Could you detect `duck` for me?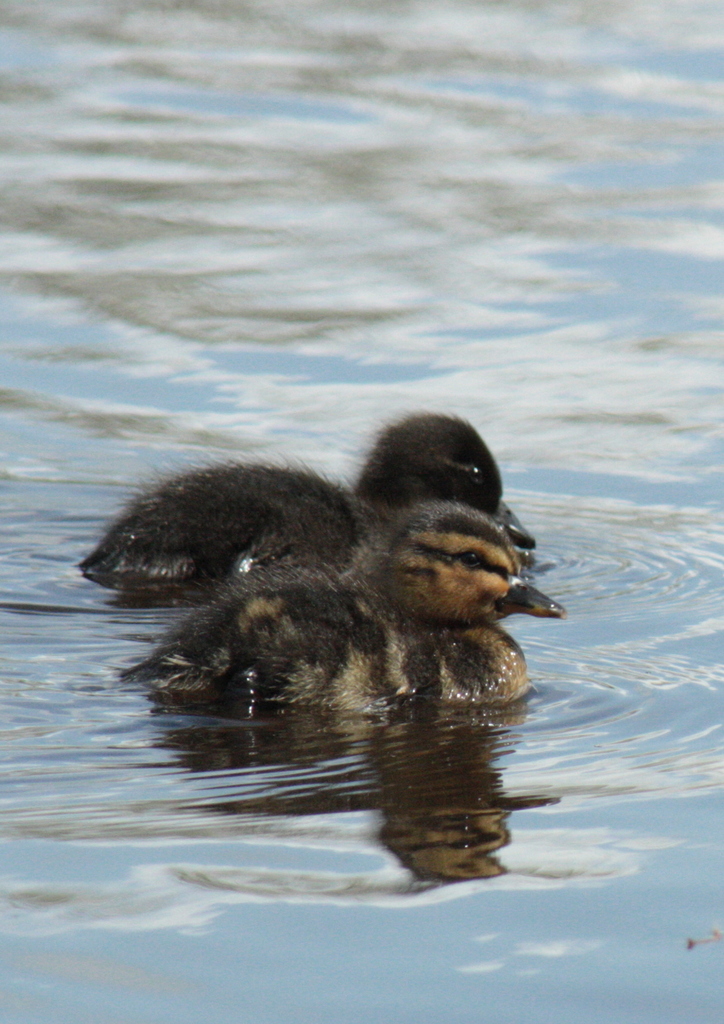
Detection result: x1=83, y1=404, x2=540, y2=588.
